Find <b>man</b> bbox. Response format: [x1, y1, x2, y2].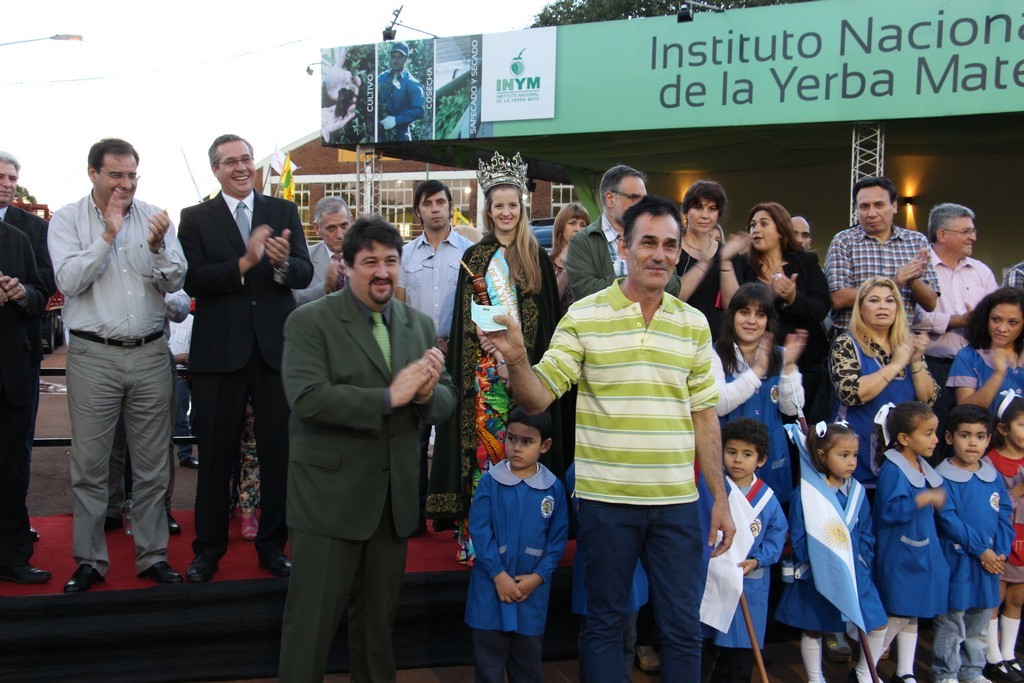
[569, 164, 683, 304].
